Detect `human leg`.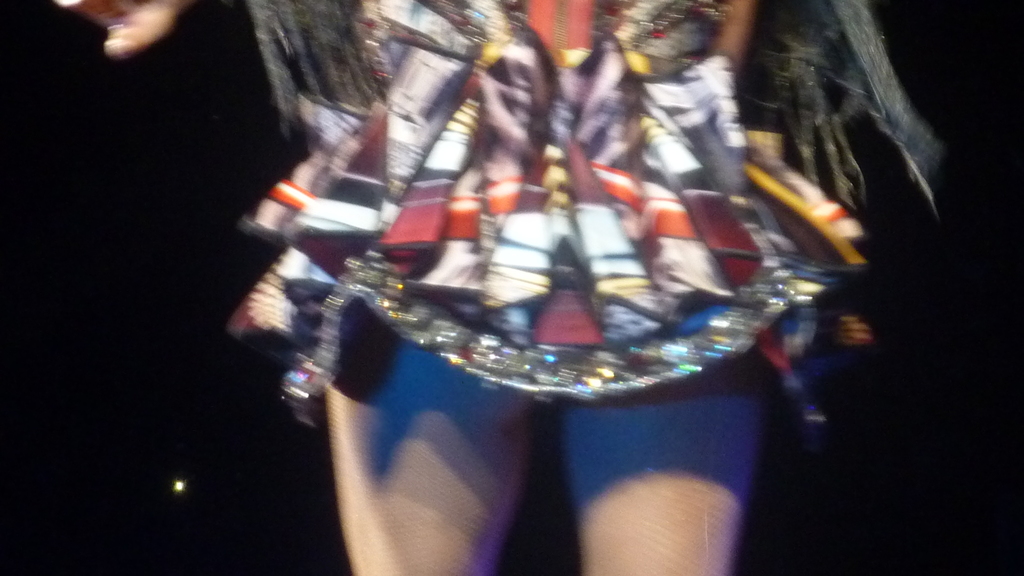
Detected at [left=326, top=321, right=548, bottom=575].
